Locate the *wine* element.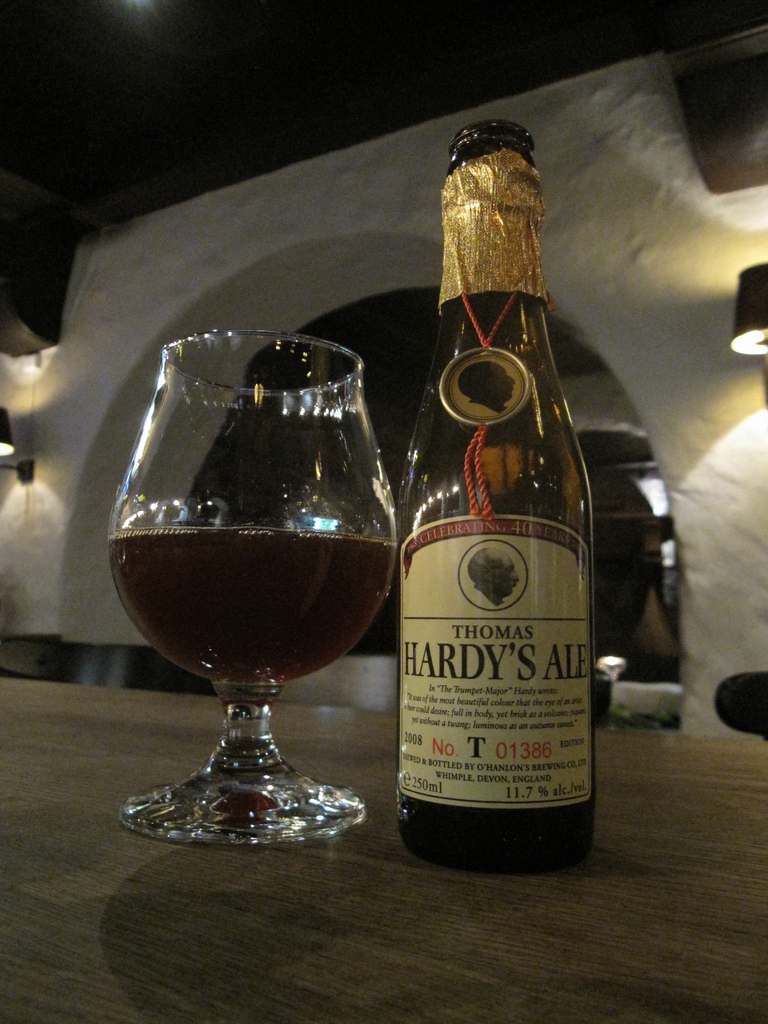
Element bbox: region(401, 120, 596, 872).
